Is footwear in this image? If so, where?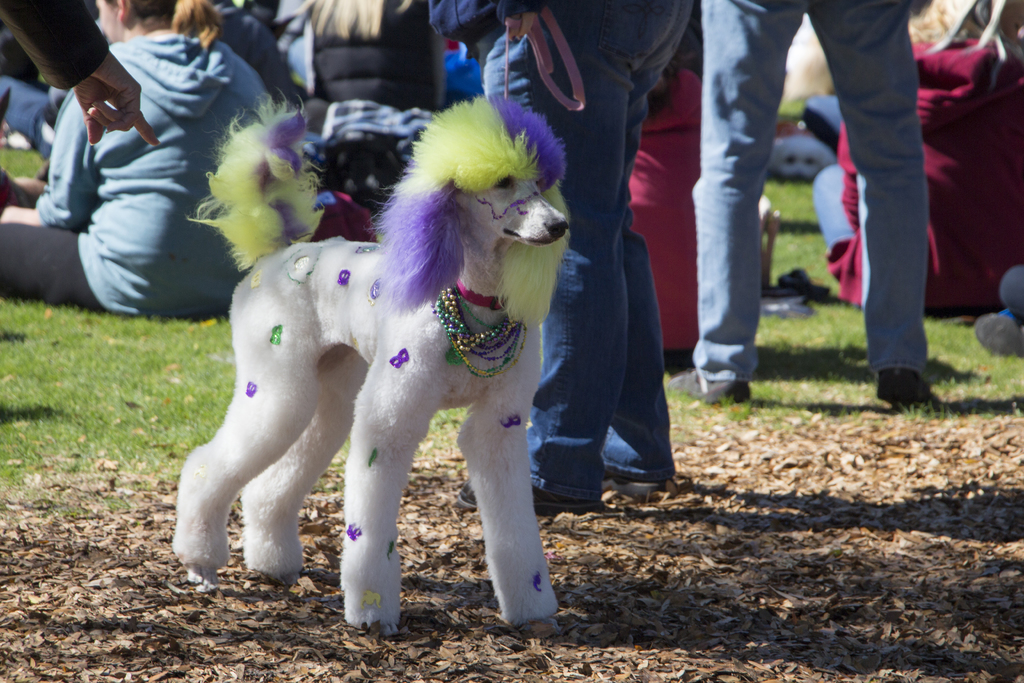
Yes, at x1=660, y1=361, x2=752, y2=415.
